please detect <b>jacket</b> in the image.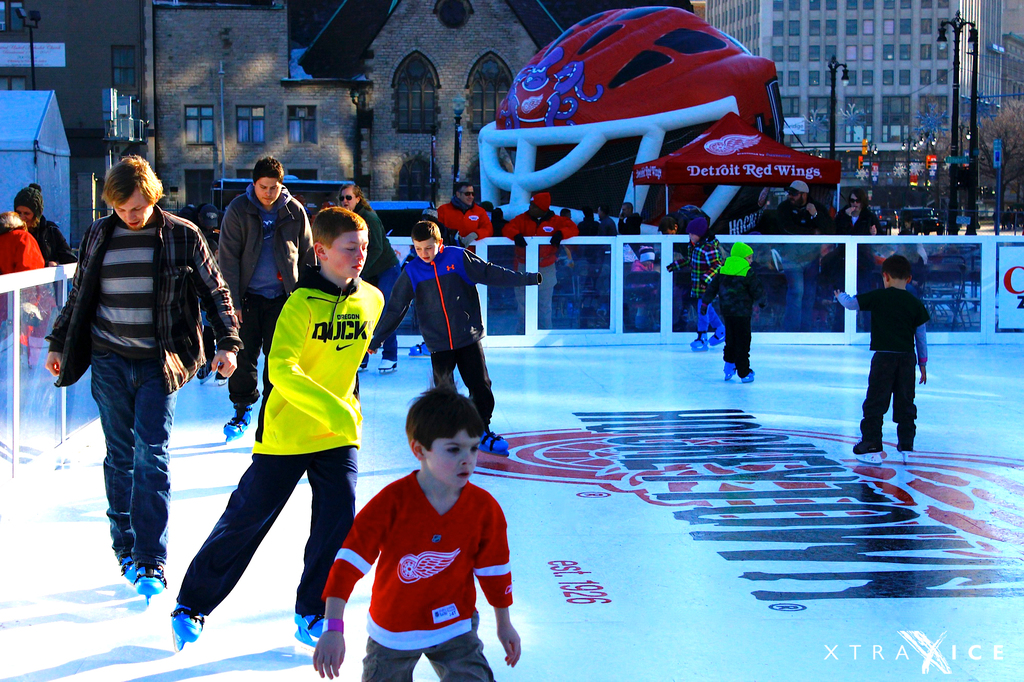
(left=365, top=240, right=545, bottom=354).
